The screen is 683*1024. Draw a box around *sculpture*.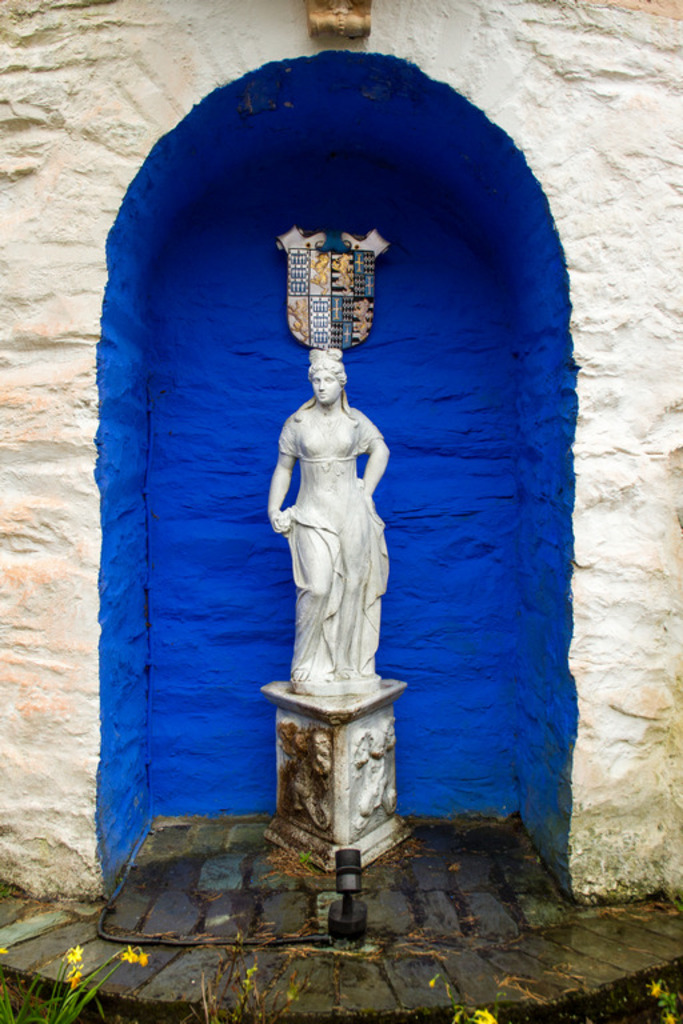
bbox=[256, 332, 402, 712].
